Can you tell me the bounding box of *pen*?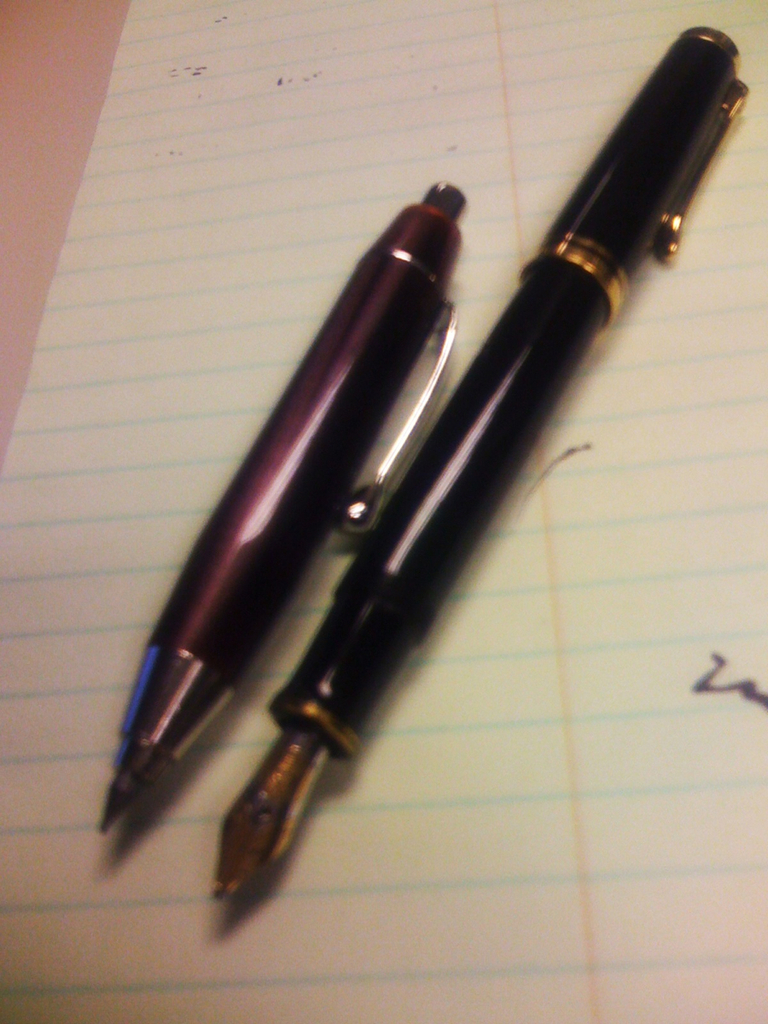
box(208, 20, 749, 902).
